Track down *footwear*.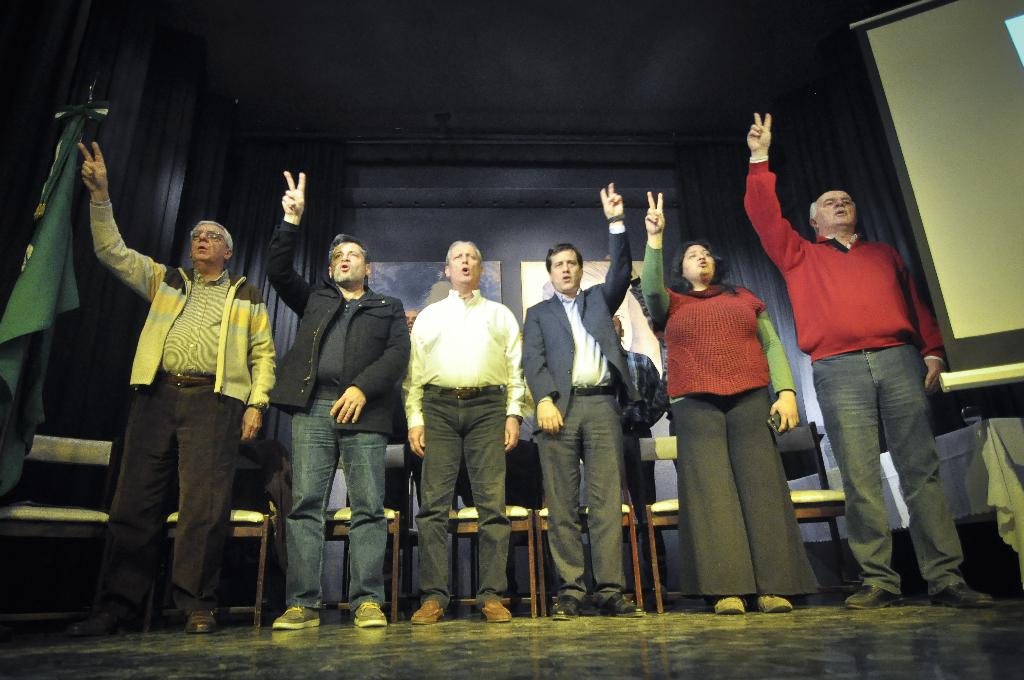
Tracked to (left=189, top=605, right=218, bottom=634).
